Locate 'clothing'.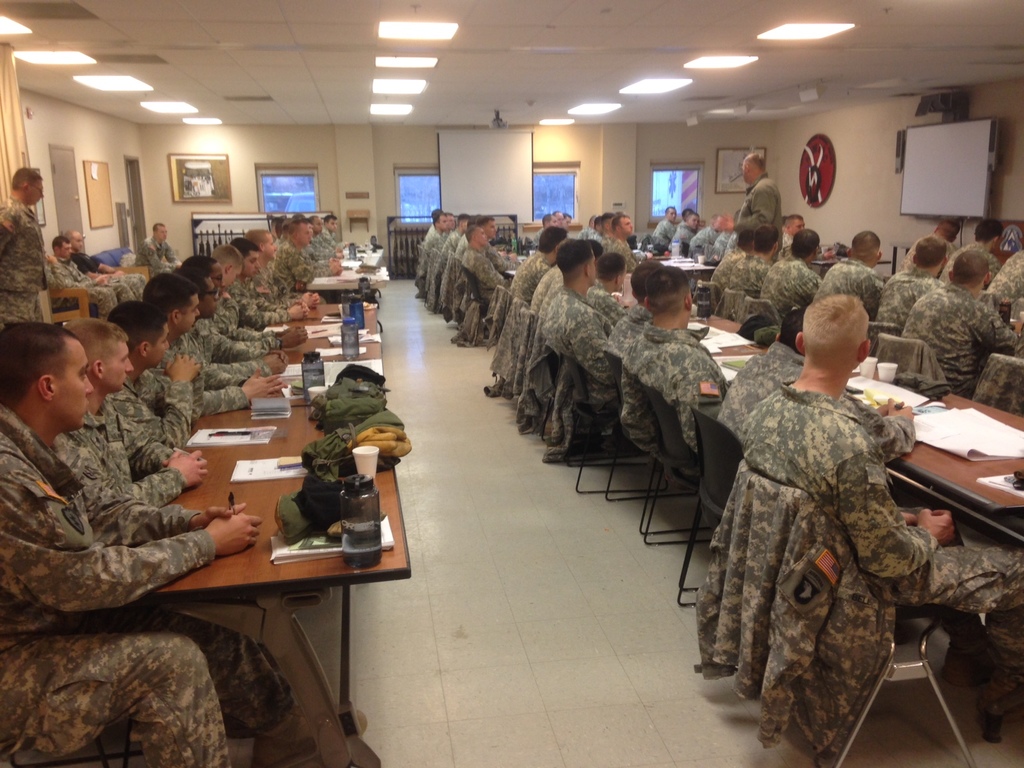
Bounding box: [510, 250, 551, 303].
